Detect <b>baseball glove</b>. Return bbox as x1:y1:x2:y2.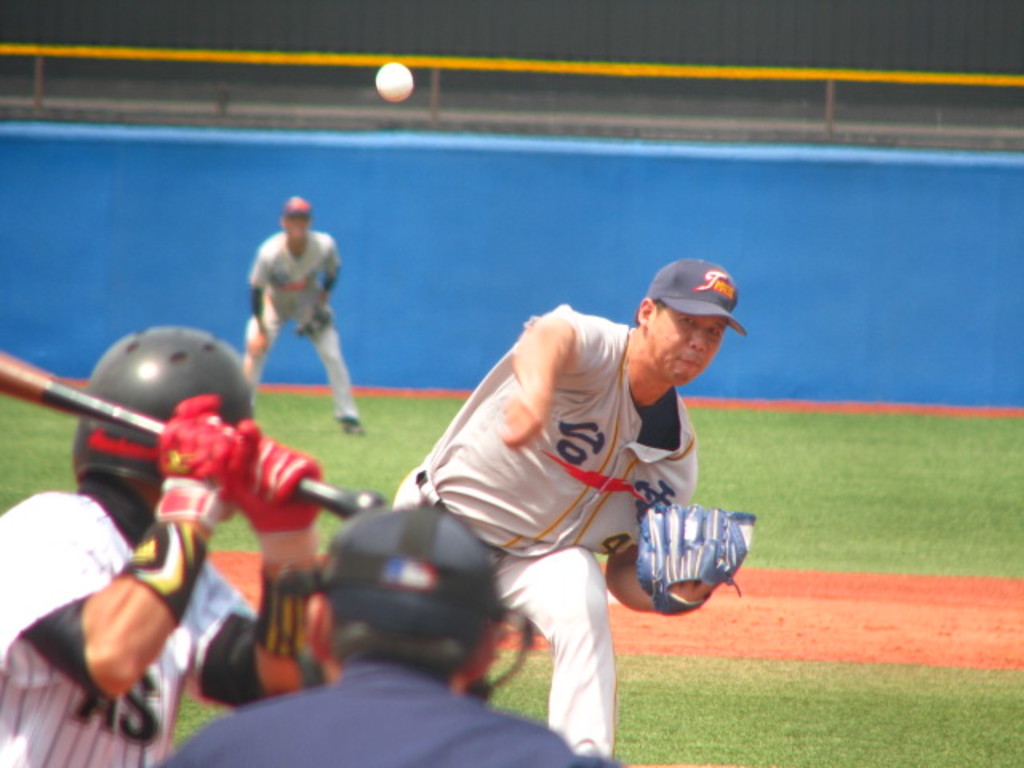
630:499:757:614.
